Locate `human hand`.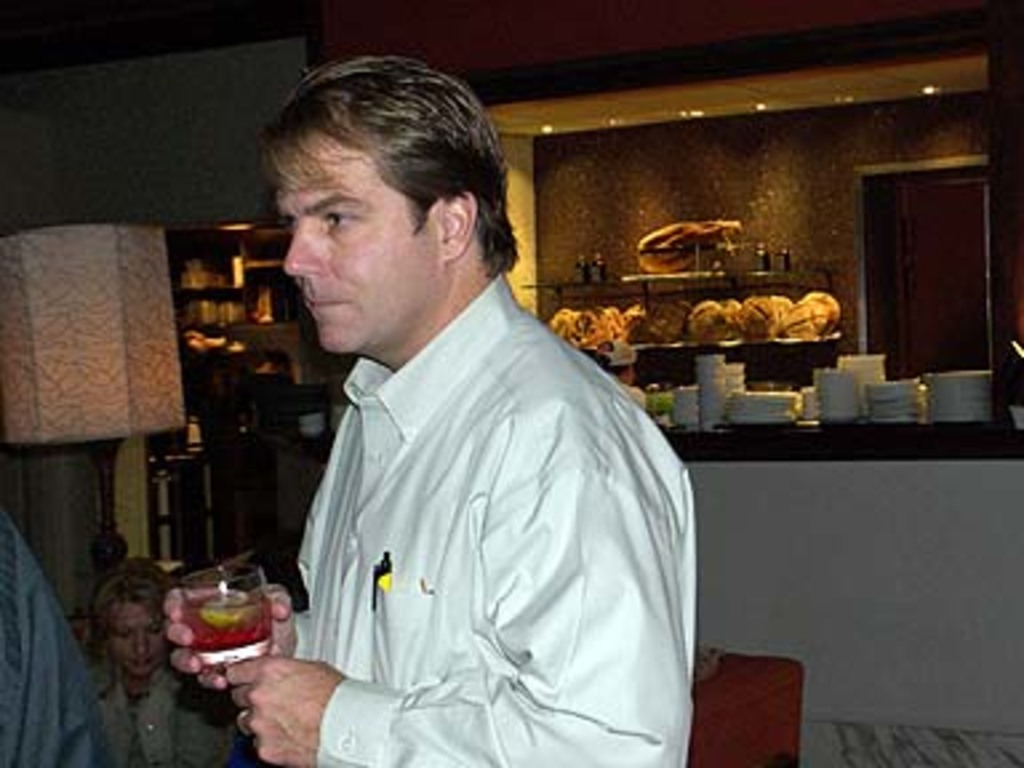
Bounding box: locate(157, 581, 299, 693).
